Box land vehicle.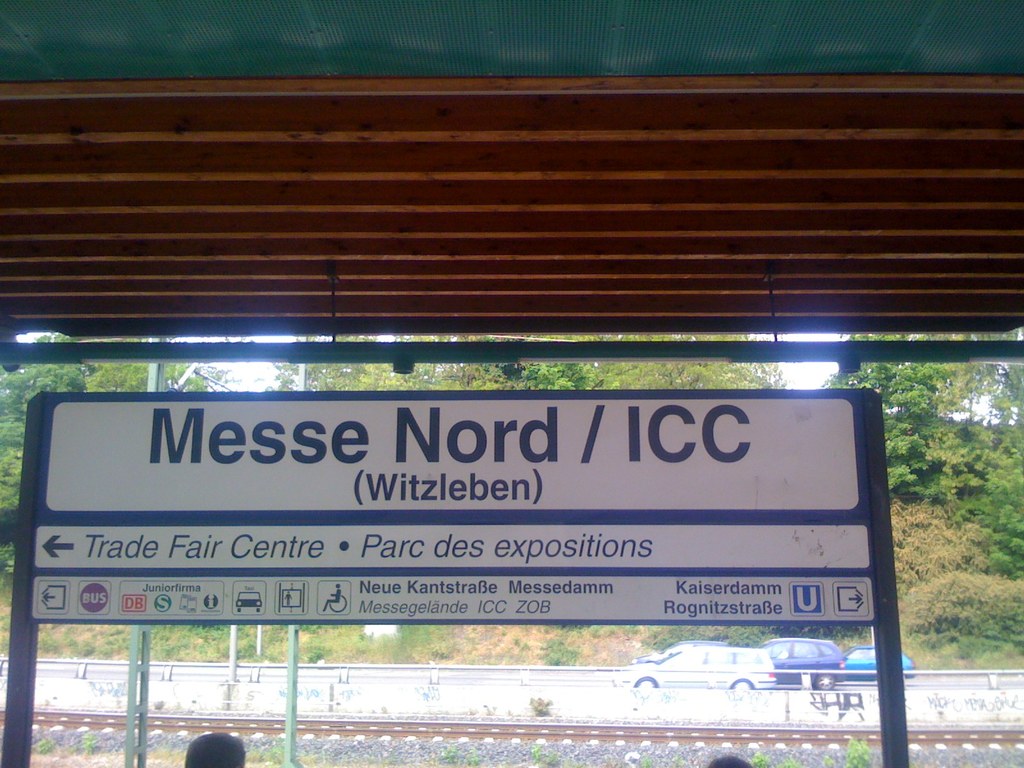
BBox(623, 643, 776, 685).
